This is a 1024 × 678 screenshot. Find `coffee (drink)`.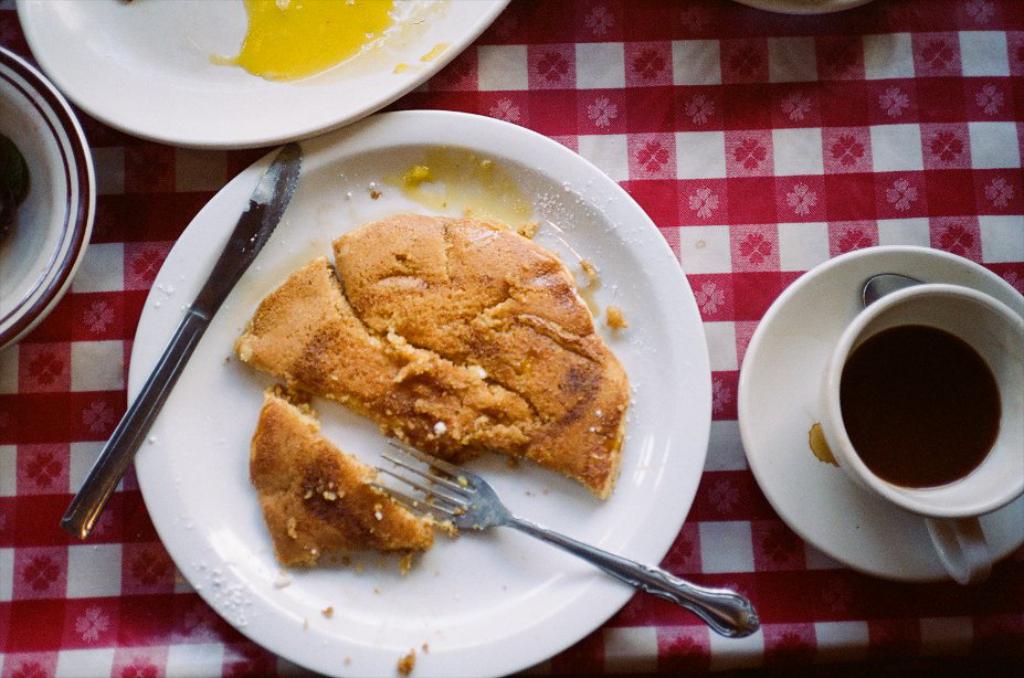
Bounding box: 752,232,1020,581.
